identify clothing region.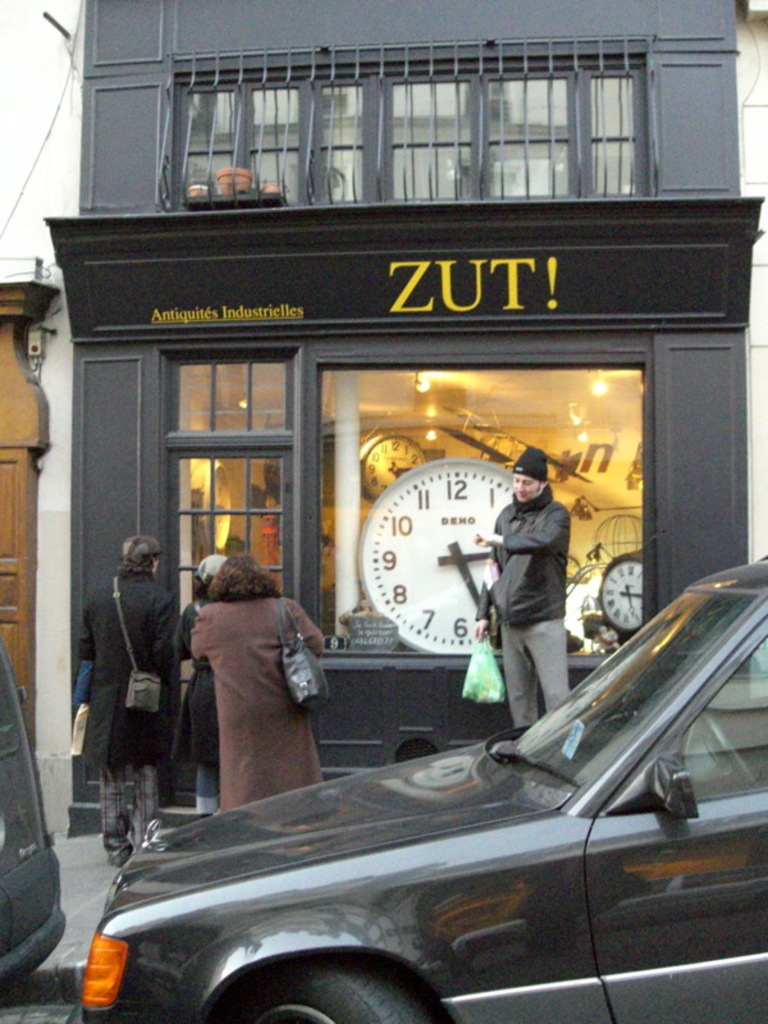
Region: [170, 585, 220, 800].
